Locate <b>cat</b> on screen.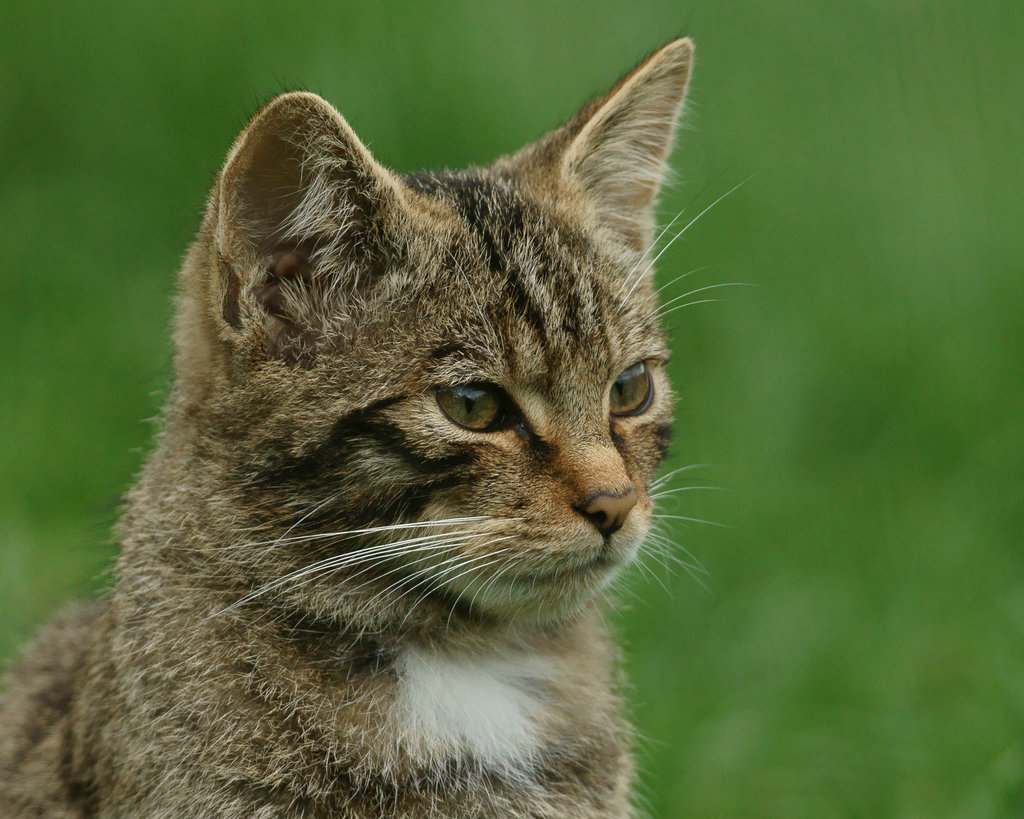
On screen at 0/37/749/818.
